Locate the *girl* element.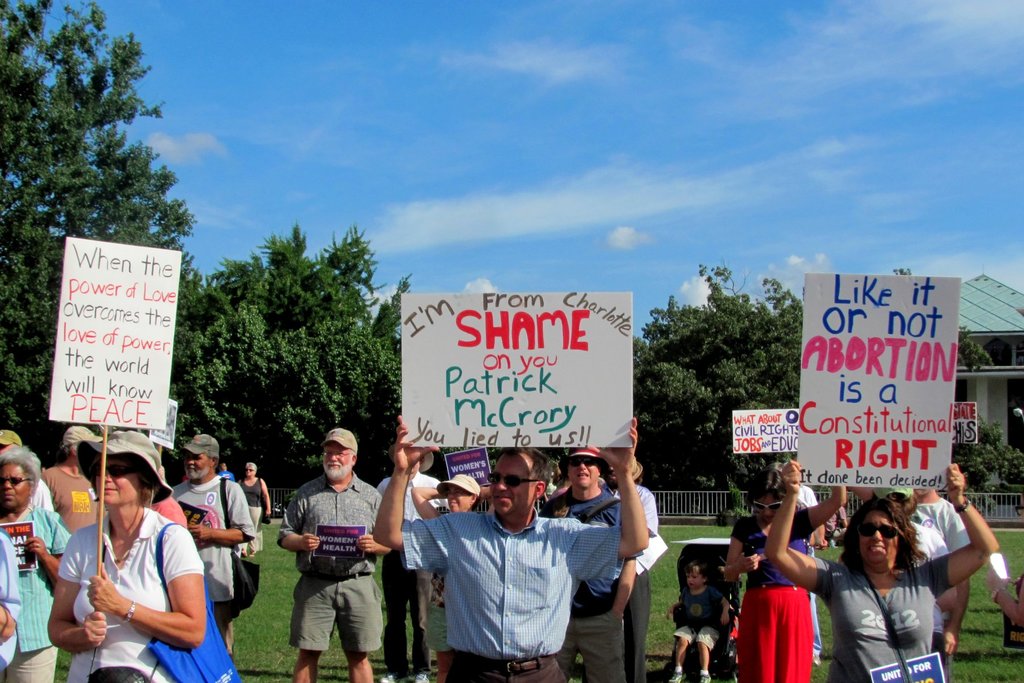
Element bbox: x1=661, y1=559, x2=733, y2=682.
